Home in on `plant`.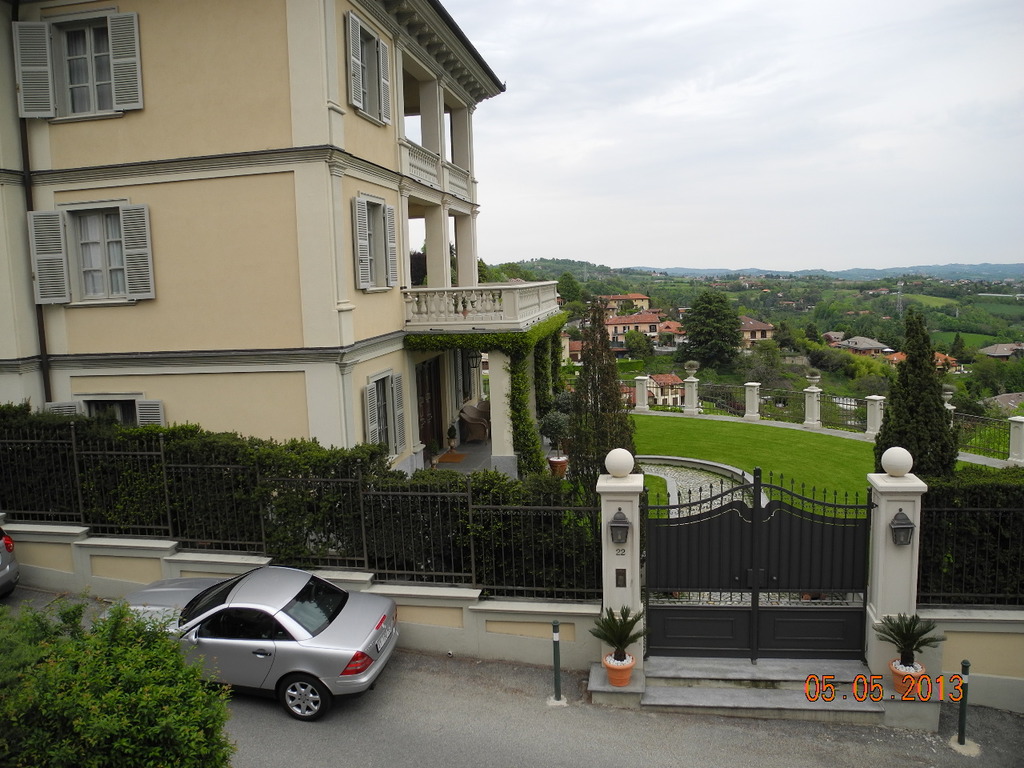
Homed in at region(23, 578, 226, 746).
